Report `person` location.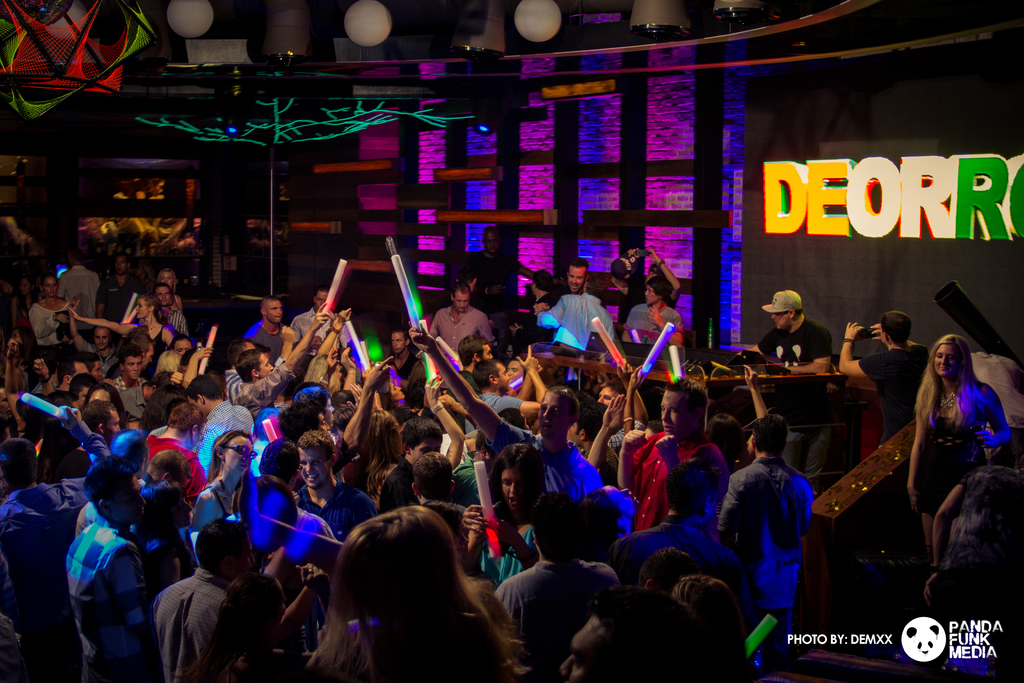
Report: 244,294,293,359.
